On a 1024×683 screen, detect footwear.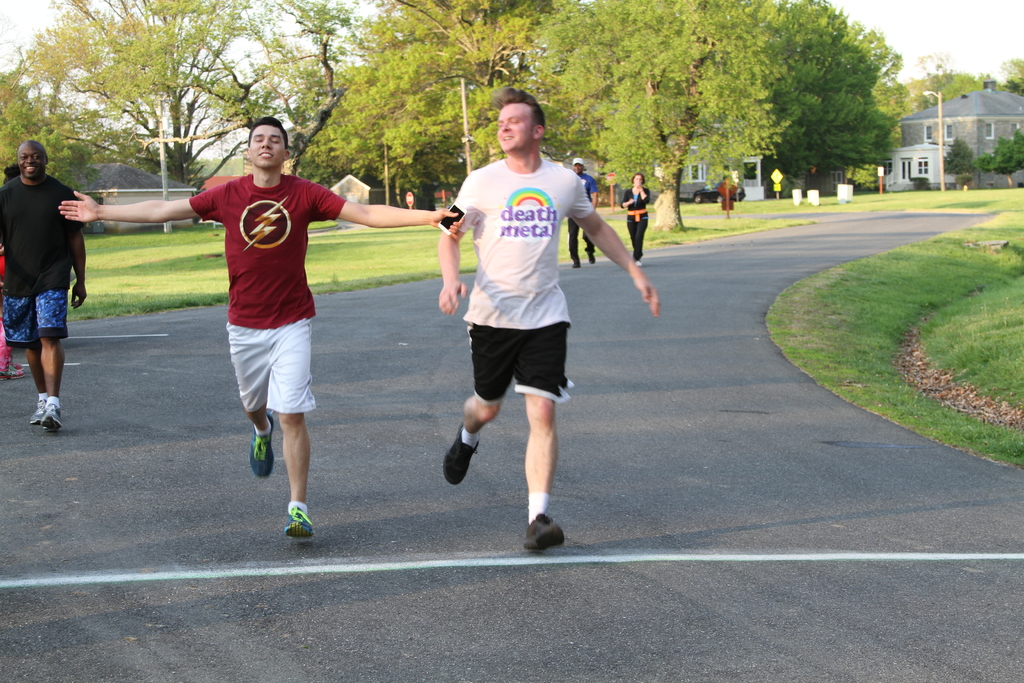
(x1=10, y1=357, x2=21, y2=368).
